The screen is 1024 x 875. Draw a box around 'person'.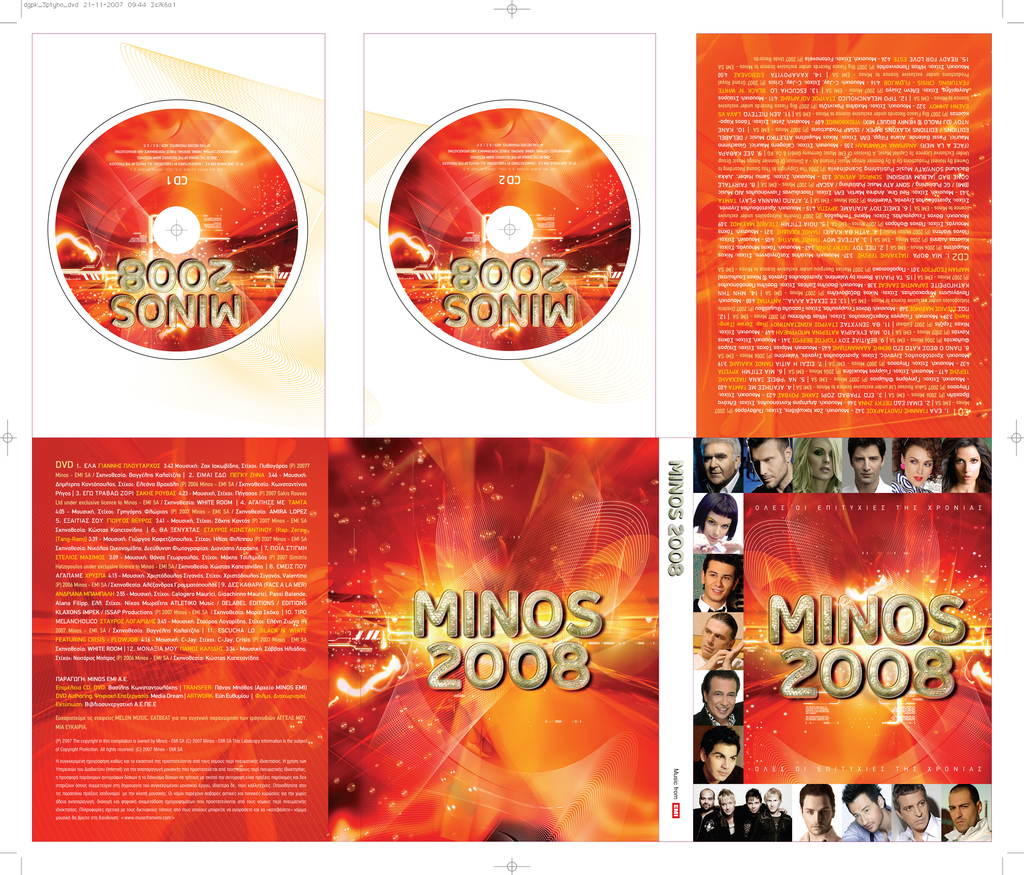
(798,439,846,496).
